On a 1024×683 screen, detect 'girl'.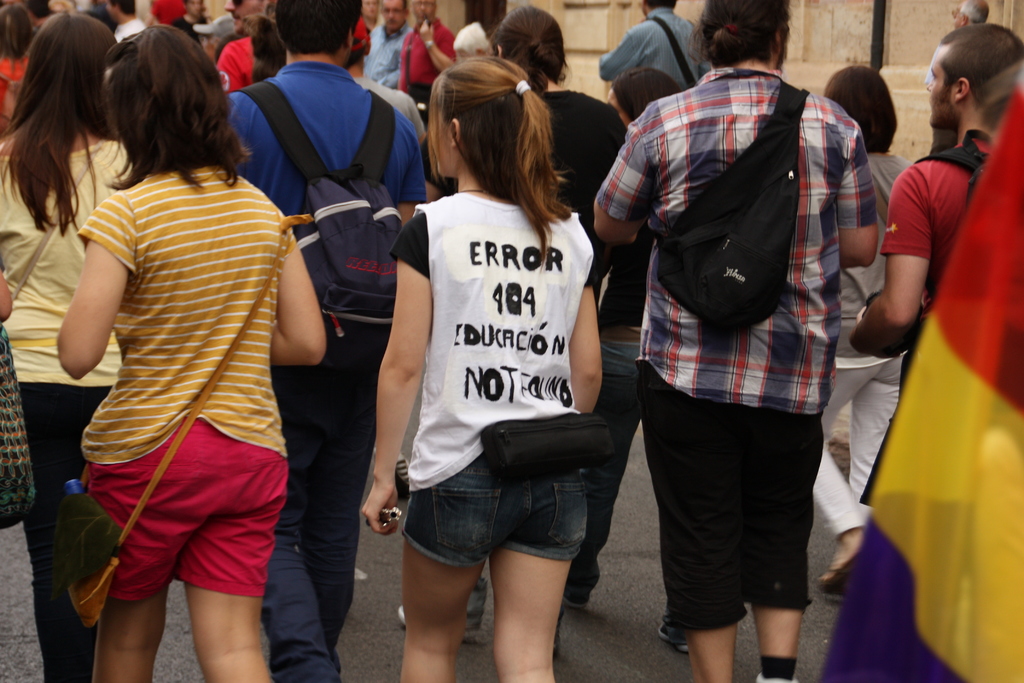
56 21 324 682.
